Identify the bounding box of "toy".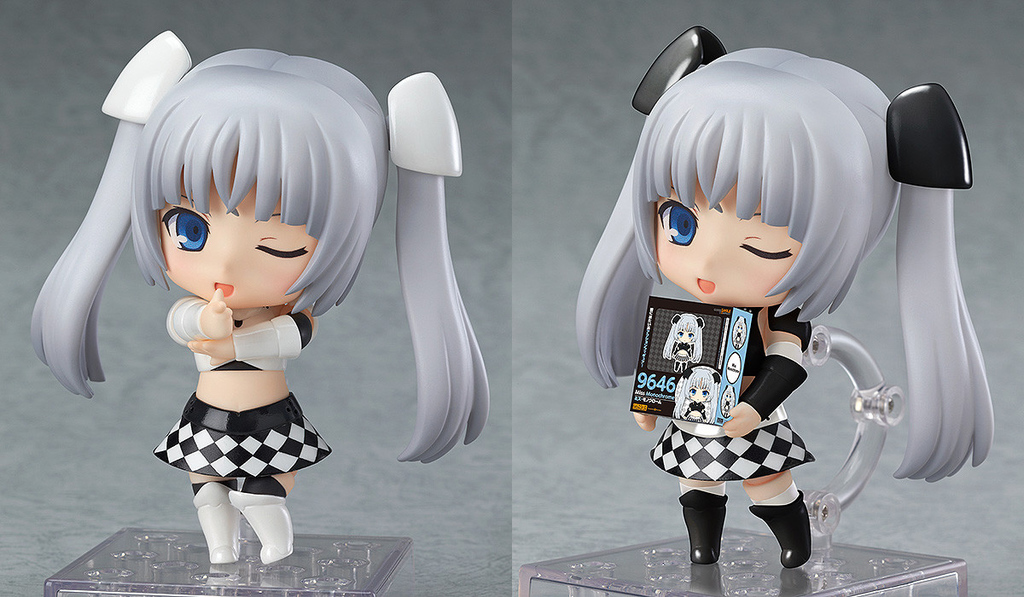
557,9,996,577.
